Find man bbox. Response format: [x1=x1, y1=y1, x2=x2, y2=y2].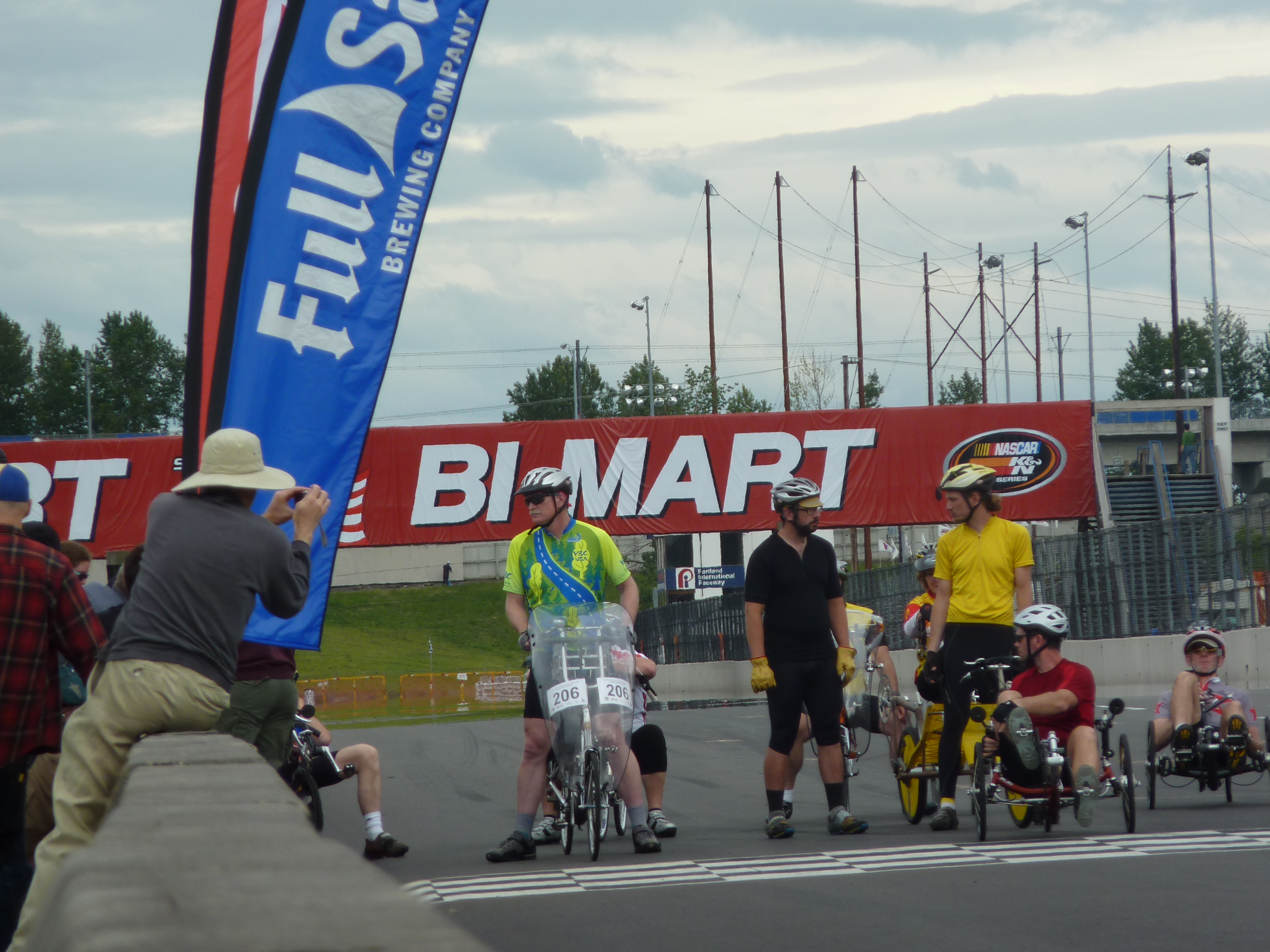
[x1=100, y1=243, x2=143, y2=302].
